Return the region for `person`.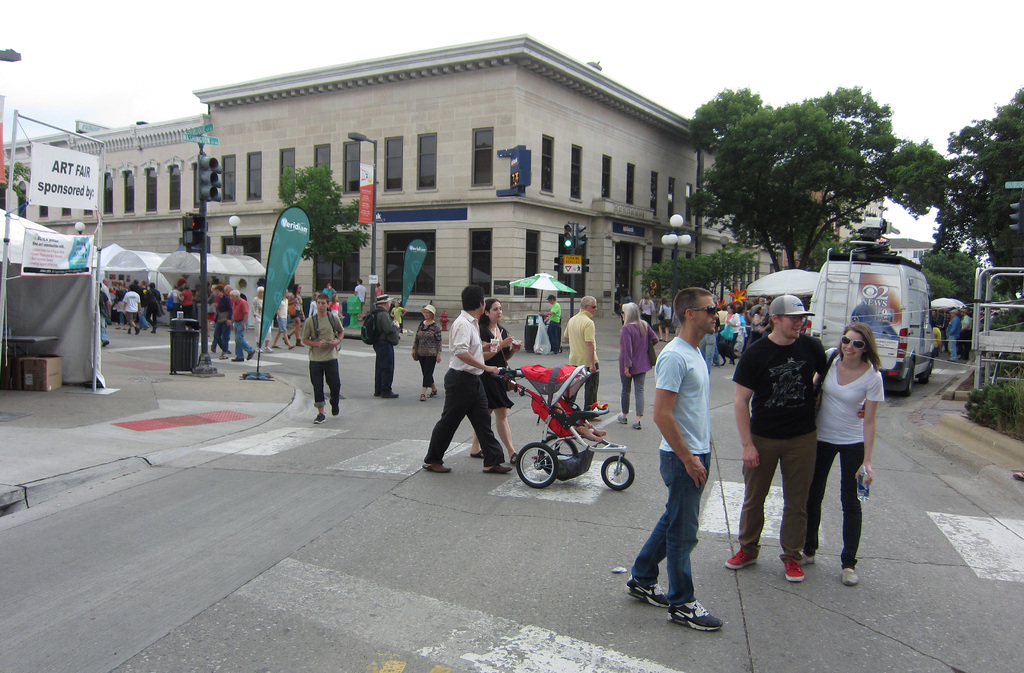
[536, 311, 554, 351].
